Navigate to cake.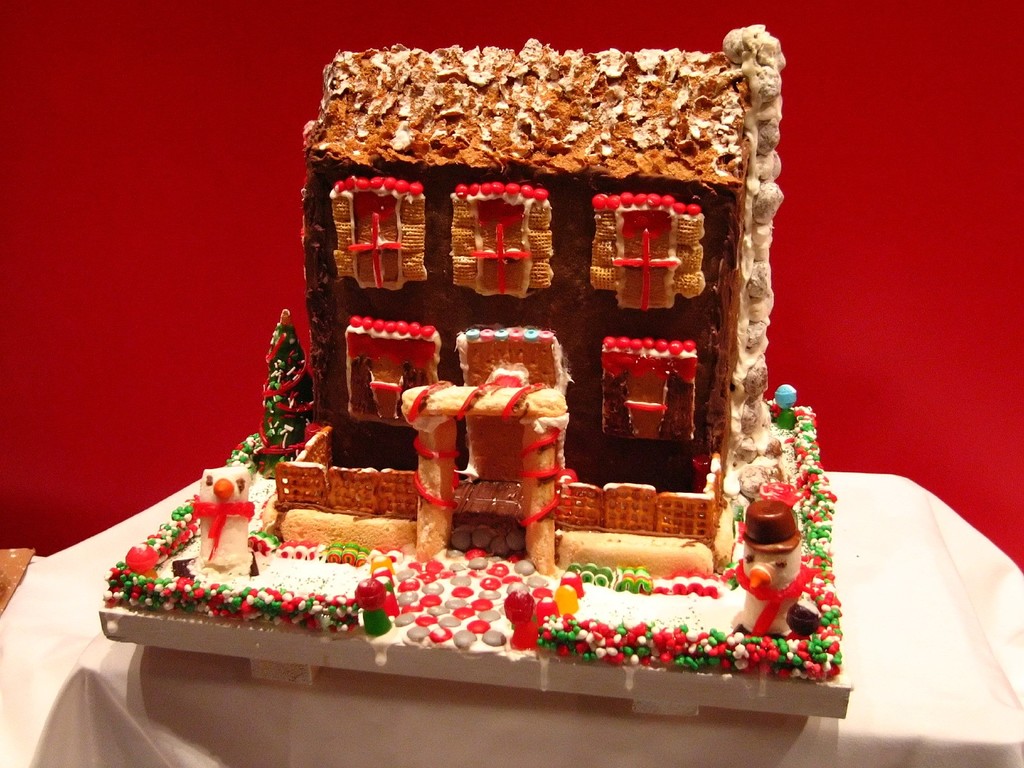
Navigation target: pyautogui.locateOnScreen(99, 26, 842, 685).
